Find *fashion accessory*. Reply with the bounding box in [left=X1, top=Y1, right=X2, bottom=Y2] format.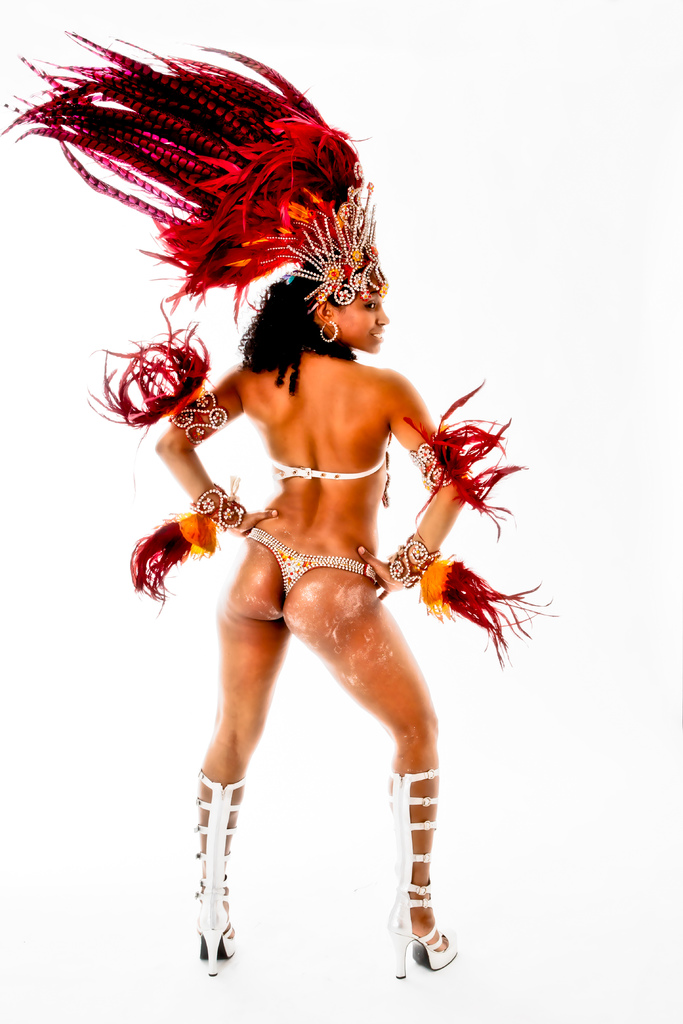
[left=129, top=478, right=250, bottom=616].
